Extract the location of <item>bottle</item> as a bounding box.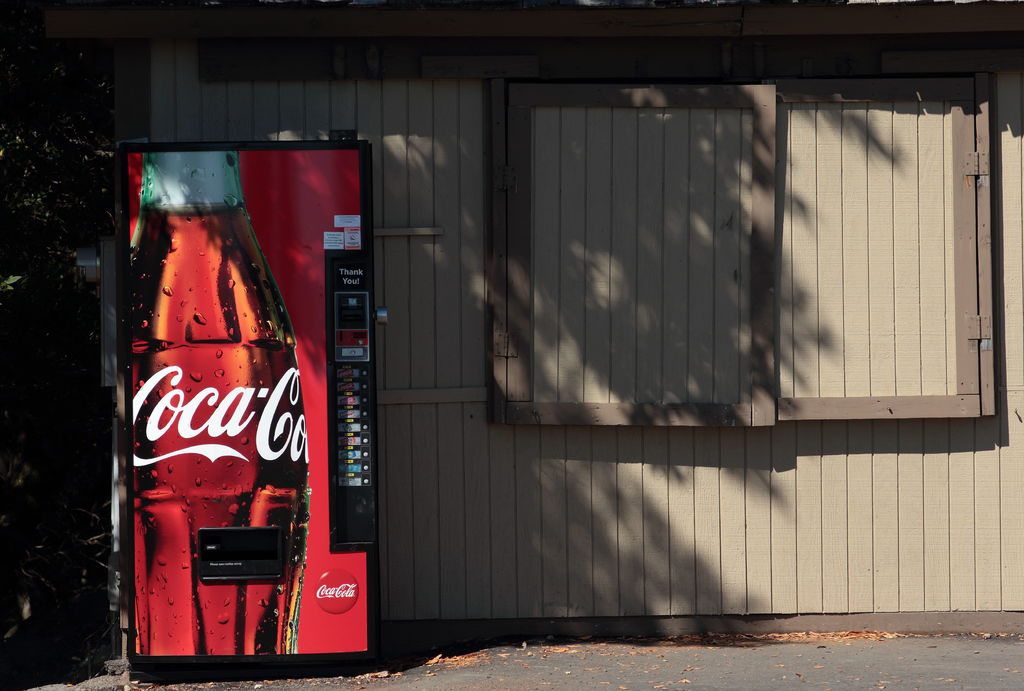
rect(126, 151, 307, 656).
